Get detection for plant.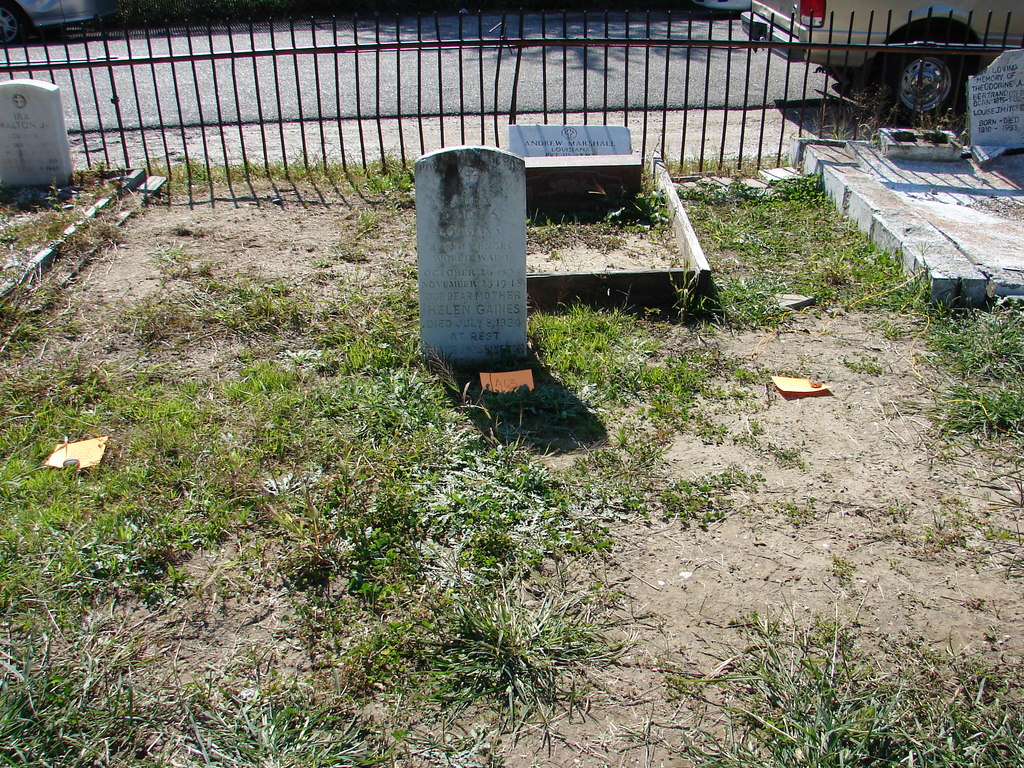
Detection: [386, 198, 414, 229].
